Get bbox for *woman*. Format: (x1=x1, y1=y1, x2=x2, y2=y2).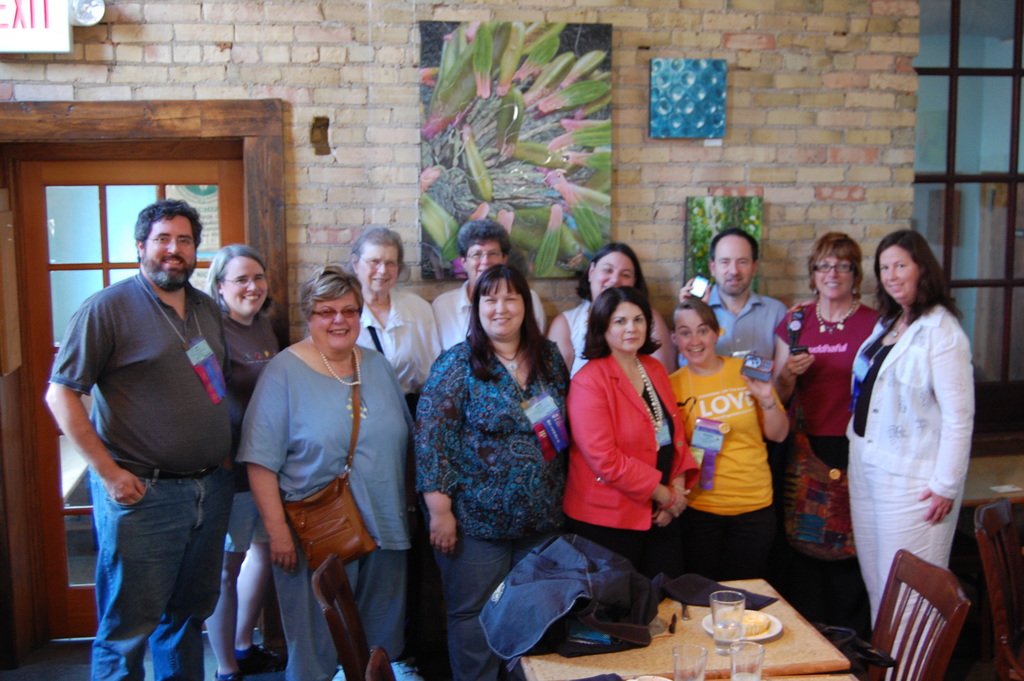
(x1=560, y1=275, x2=706, y2=592).
